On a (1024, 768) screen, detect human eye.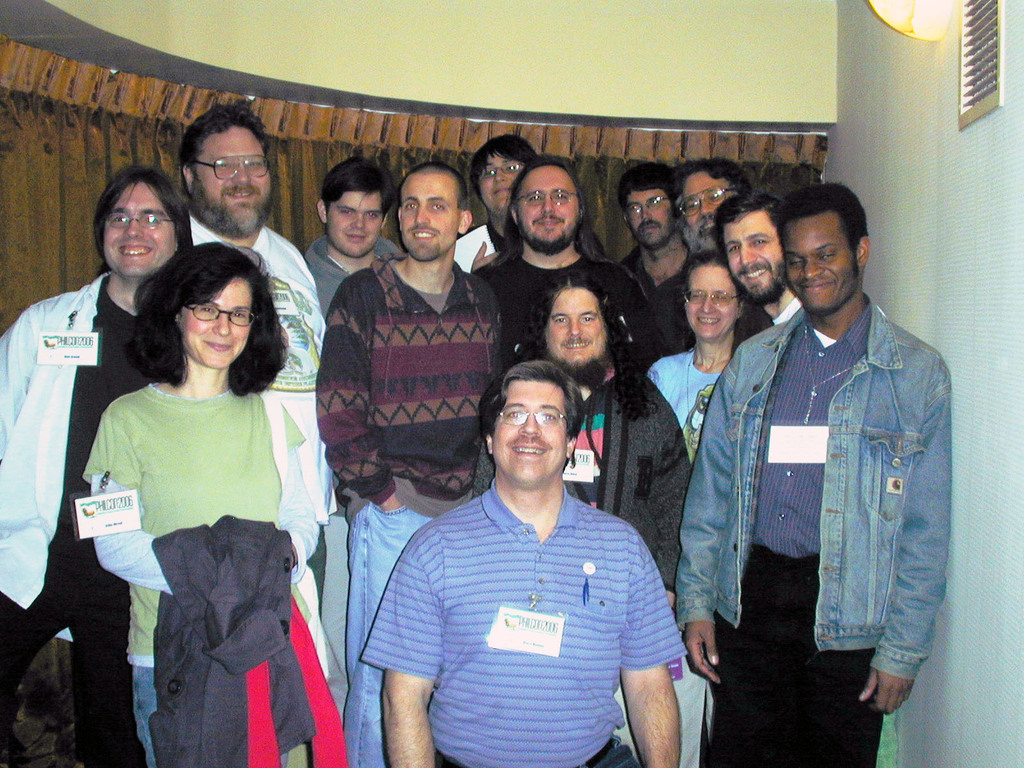
575,308,597,326.
